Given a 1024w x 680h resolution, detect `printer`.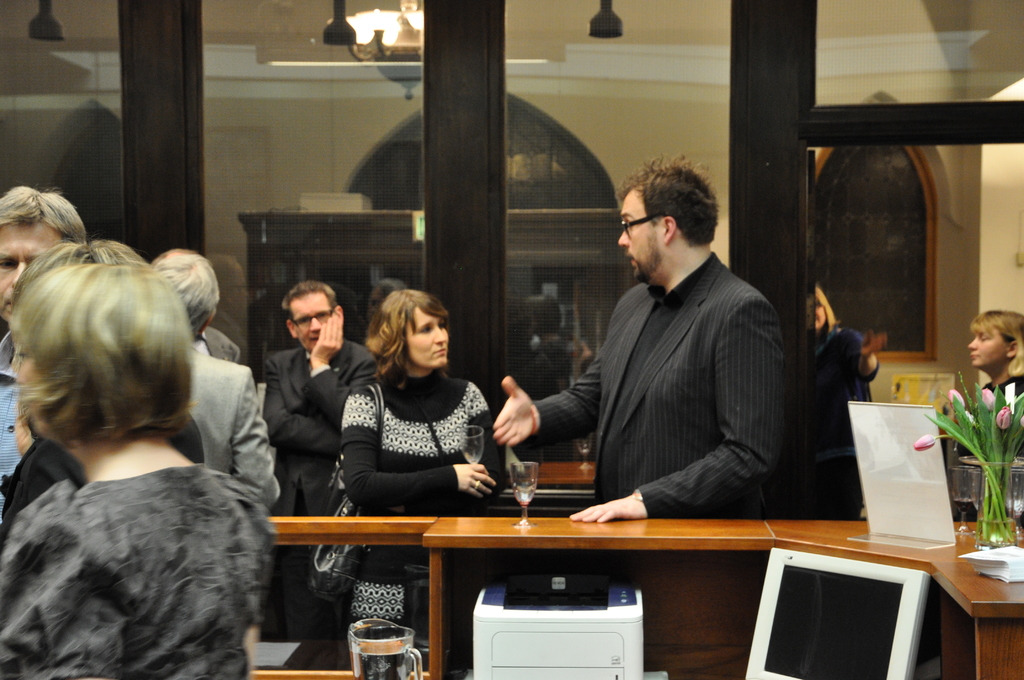
472/562/670/679.
